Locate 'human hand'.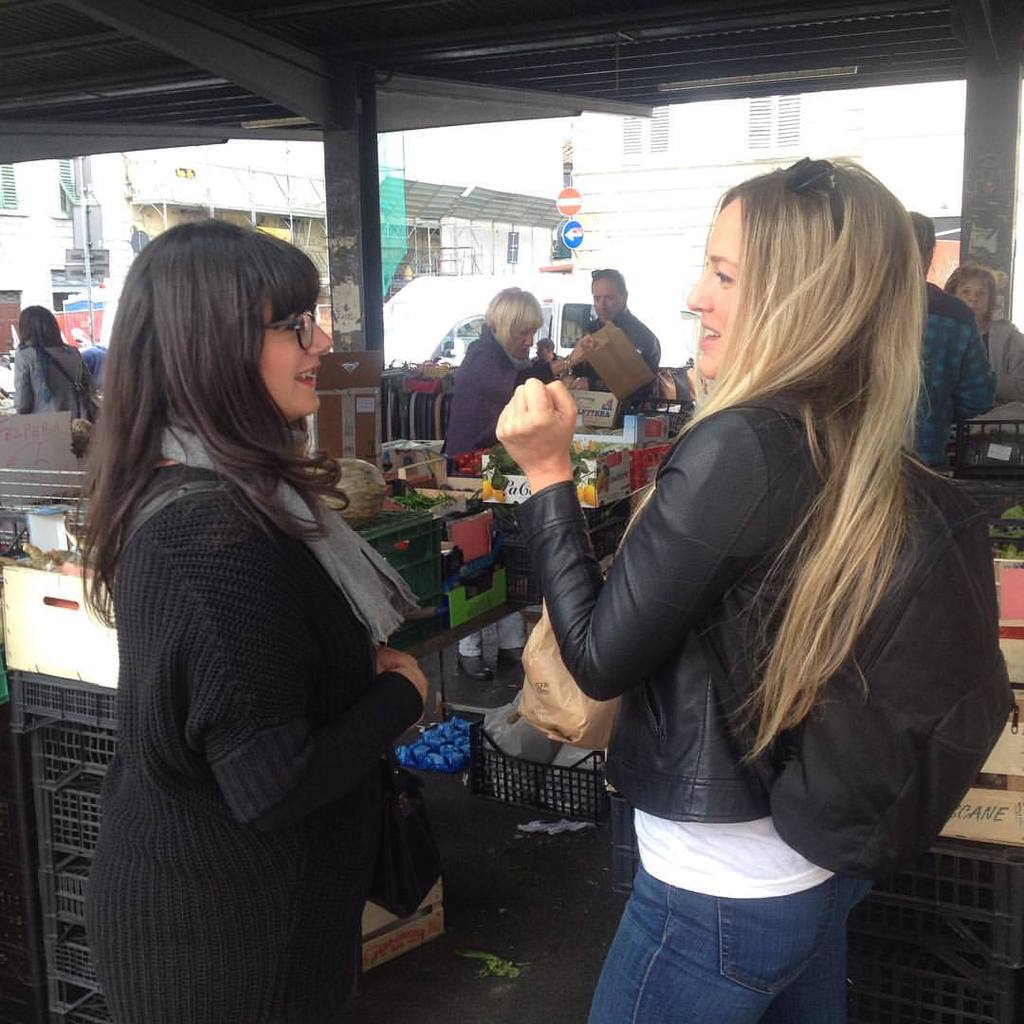
Bounding box: box=[378, 645, 421, 678].
